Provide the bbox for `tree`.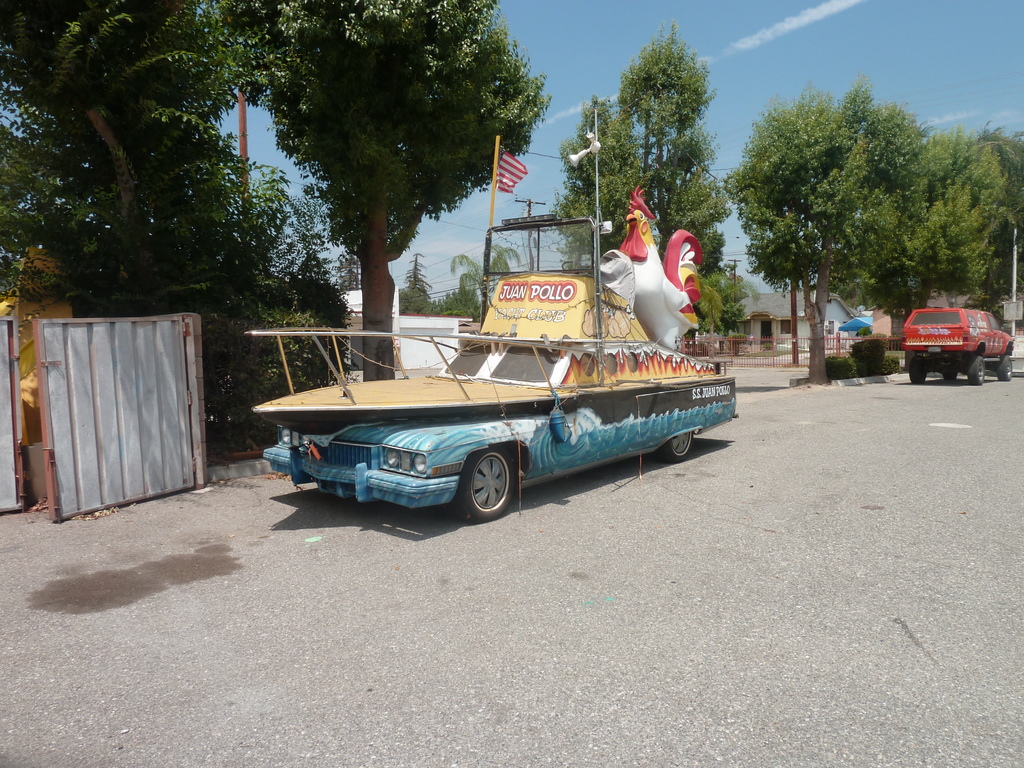
232:0:561:378.
